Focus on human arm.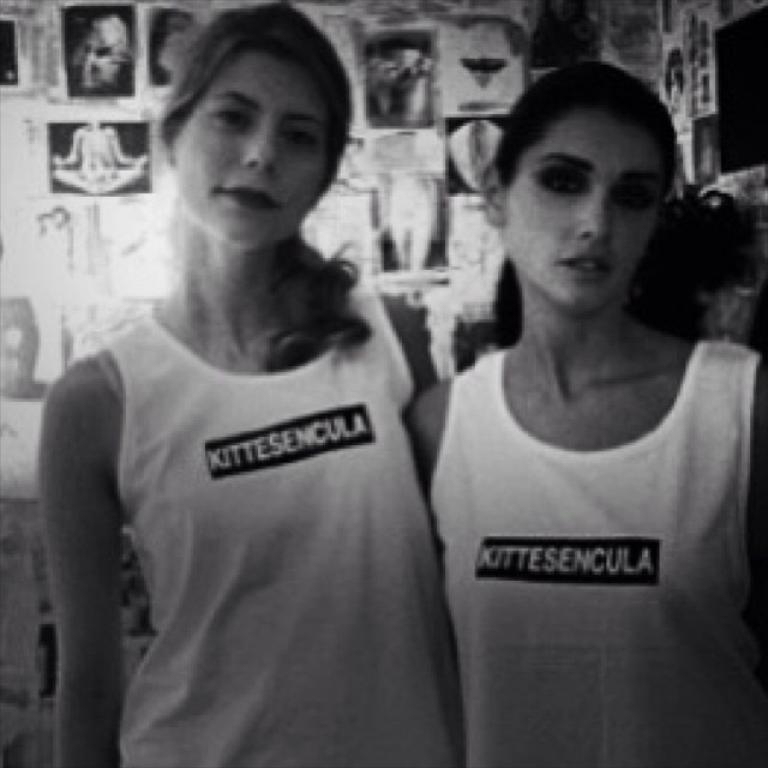
Focused at detection(728, 340, 767, 650).
